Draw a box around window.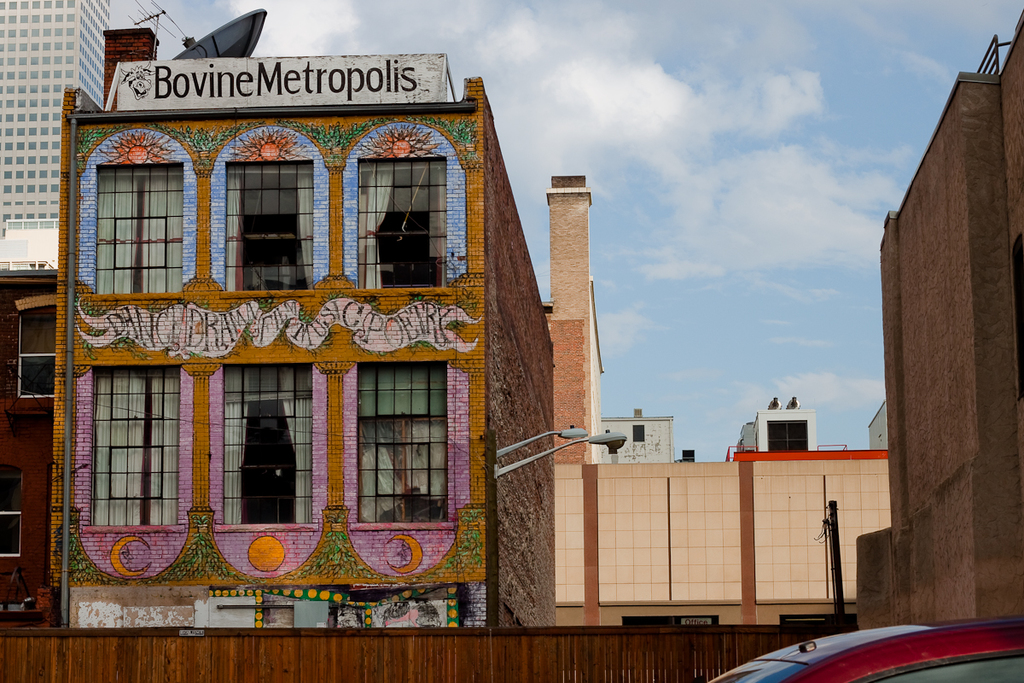
<bbox>213, 137, 329, 303</bbox>.
